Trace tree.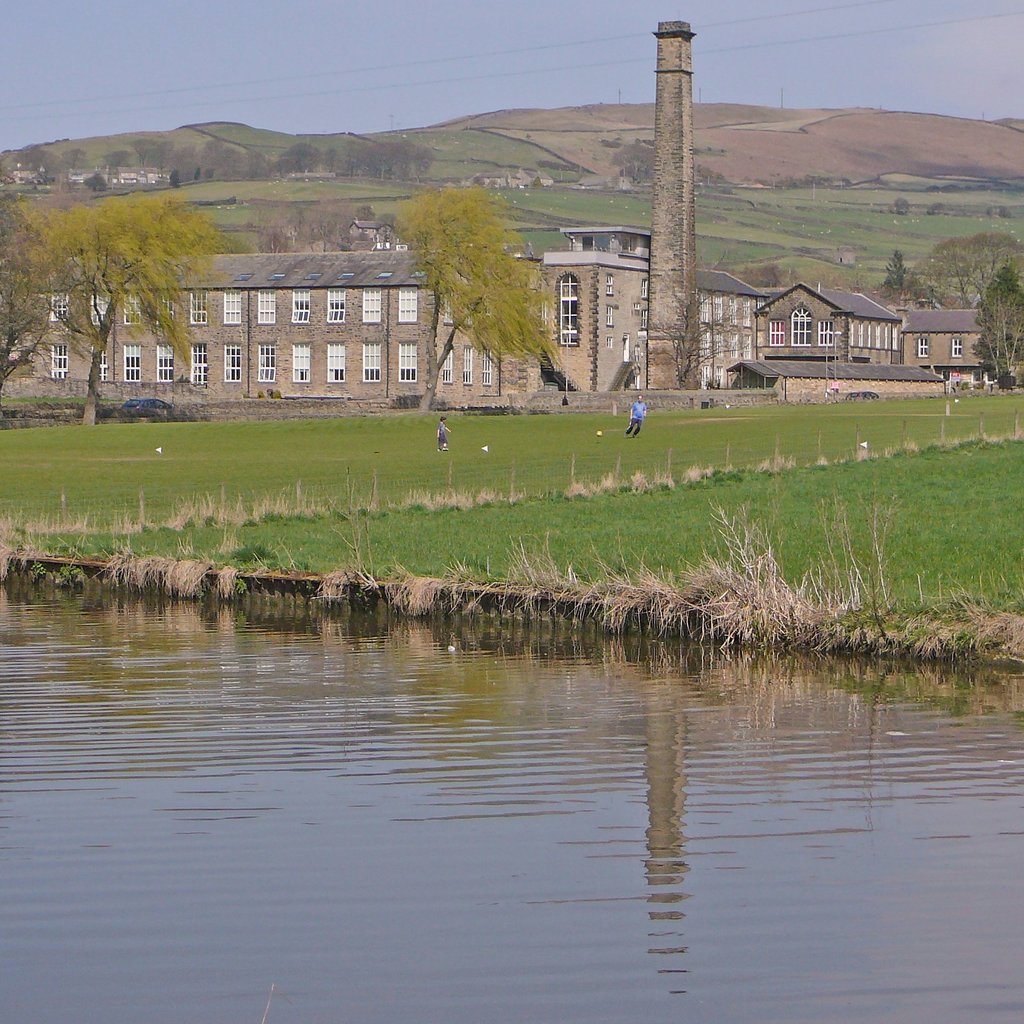
Traced to 986, 202, 995, 216.
